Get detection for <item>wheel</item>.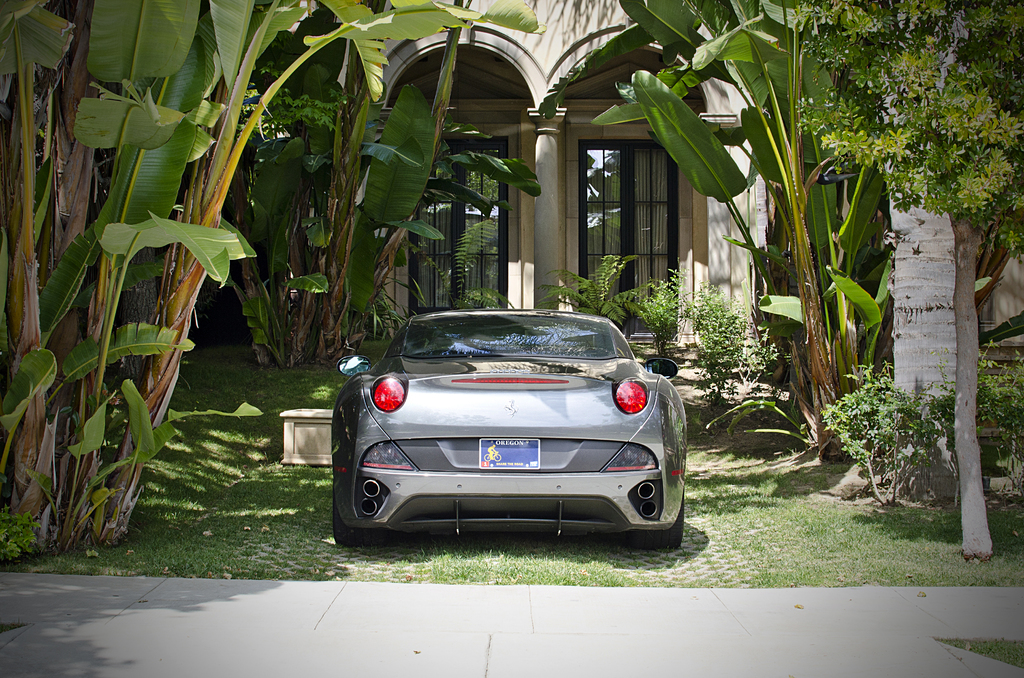
Detection: pyautogui.locateOnScreen(493, 453, 502, 462).
